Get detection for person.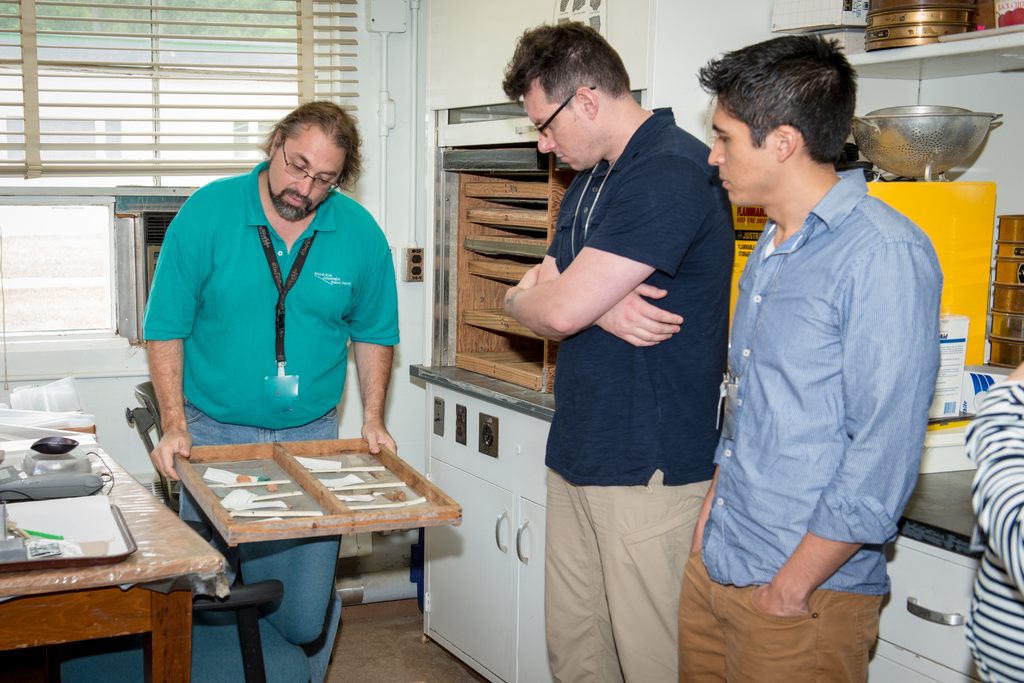
Detection: crop(712, 21, 945, 680).
